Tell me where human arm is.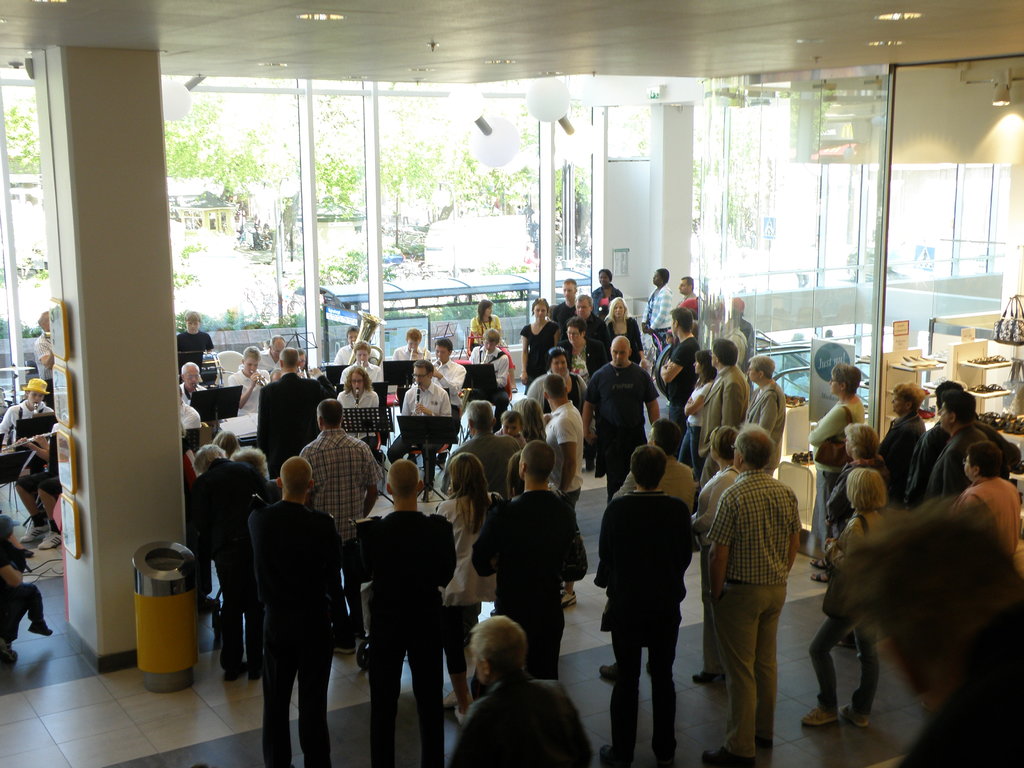
human arm is at detection(561, 414, 576, 495).
